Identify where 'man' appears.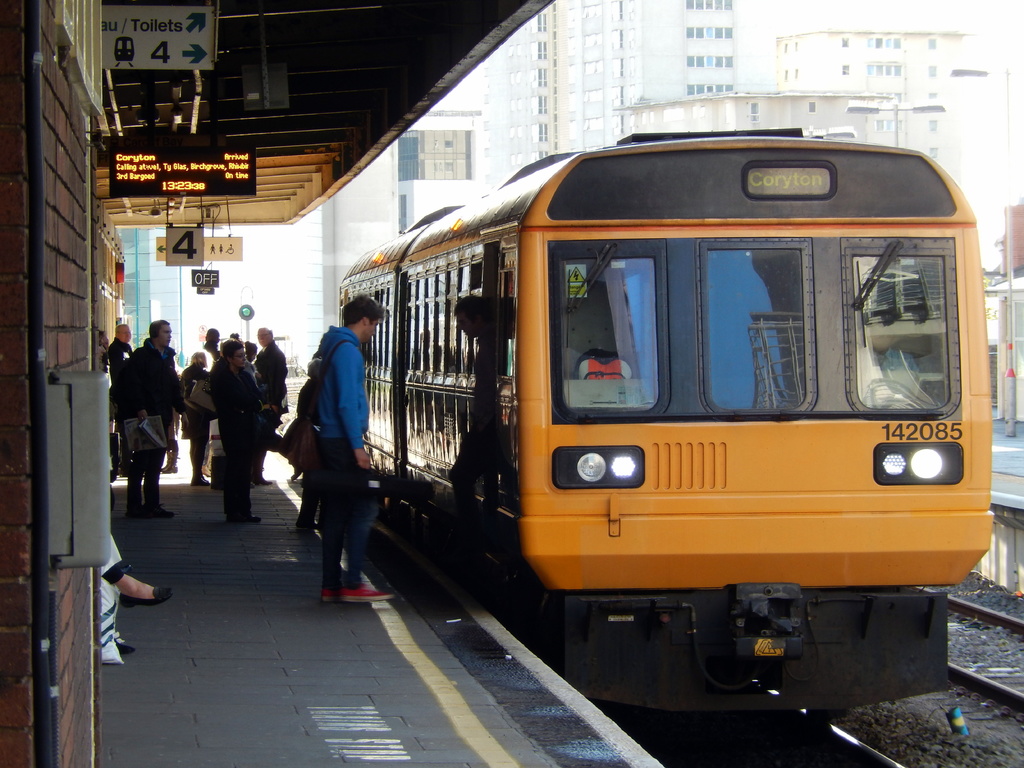
Appears at pyautogui.locateOnScreen(285, 283, 380, 608).
